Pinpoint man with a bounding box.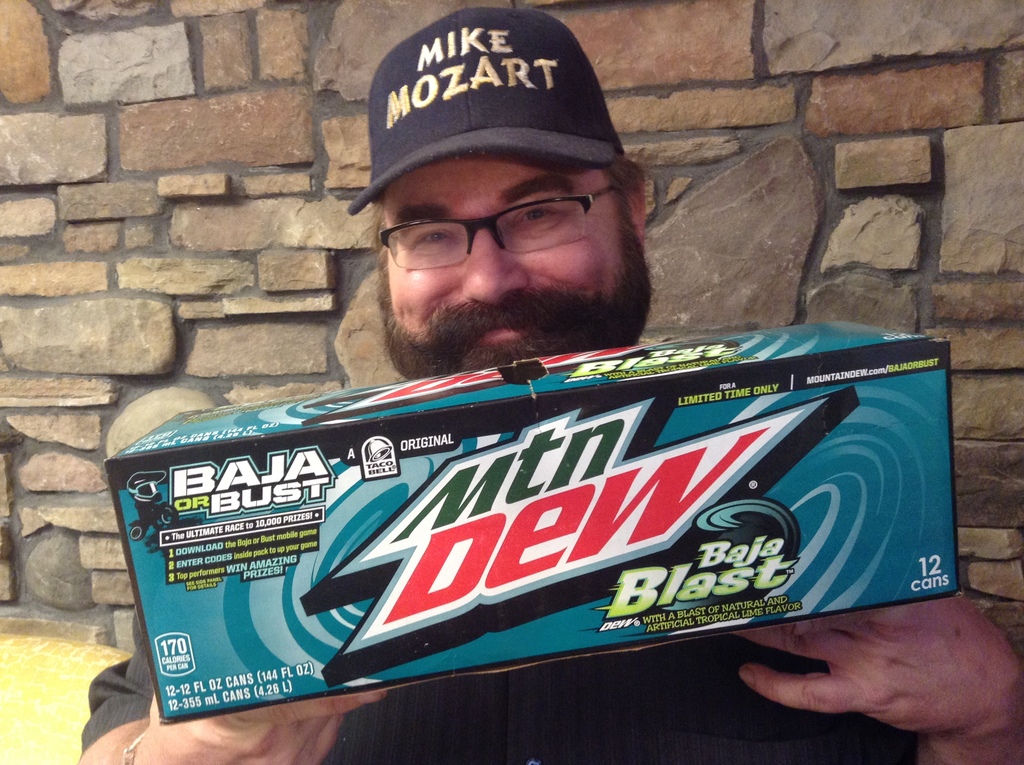
77:5:1023:764.
